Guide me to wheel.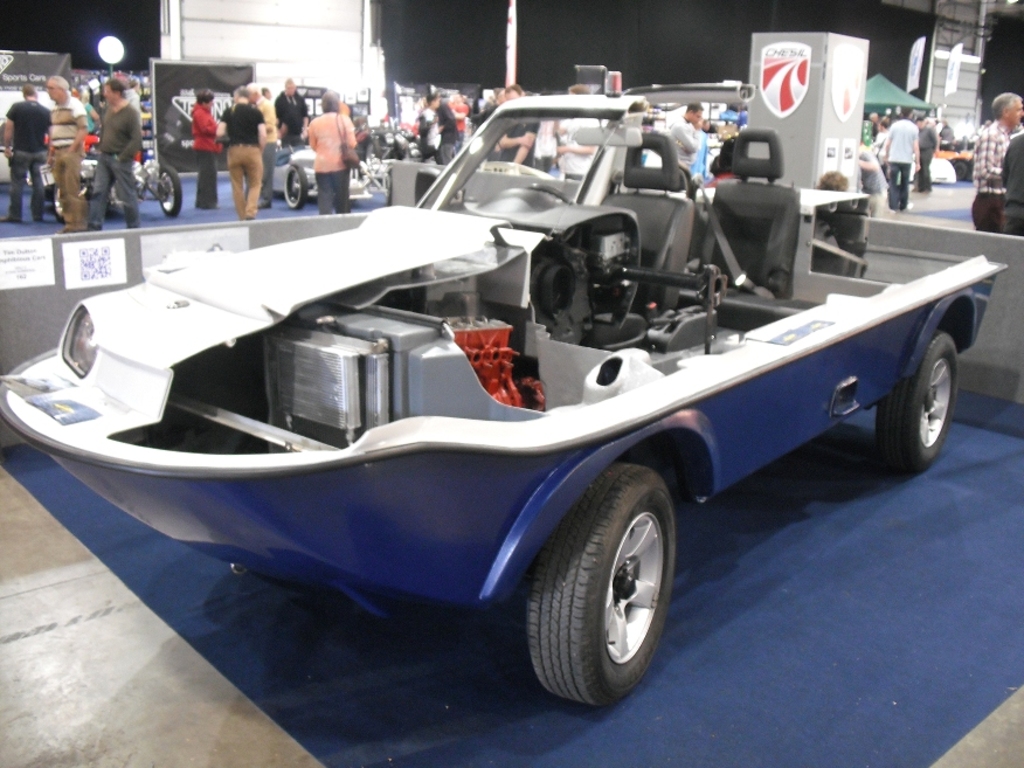
Guidance: <bbox>283, 161, 309, 209</bbox>.
